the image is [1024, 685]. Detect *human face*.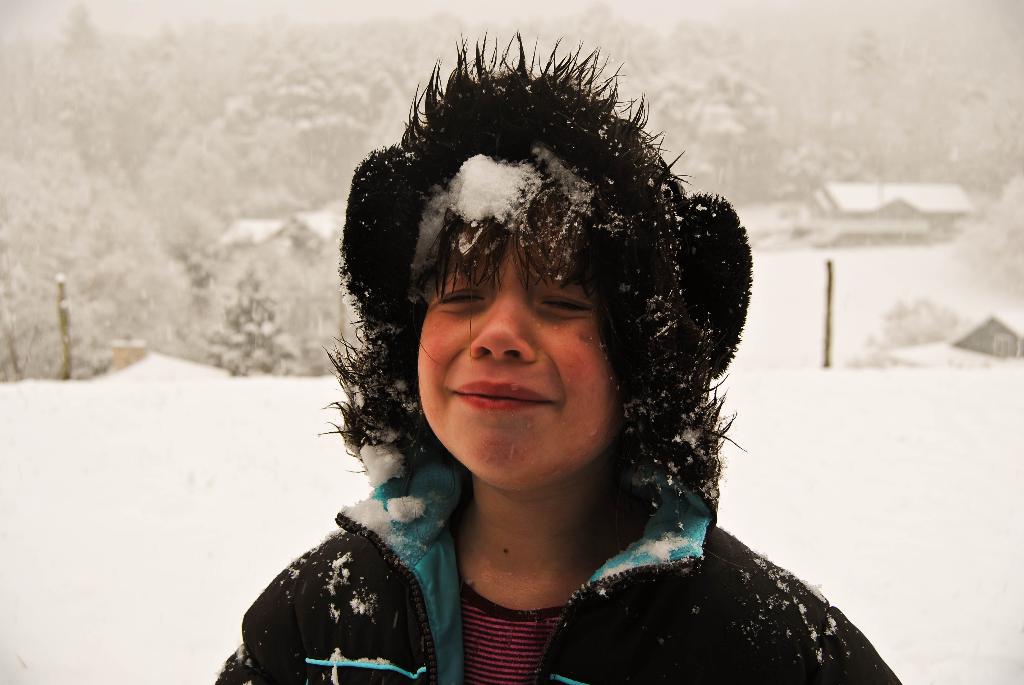
Detection: (left=415, top=222, right=615, bottom=494).
